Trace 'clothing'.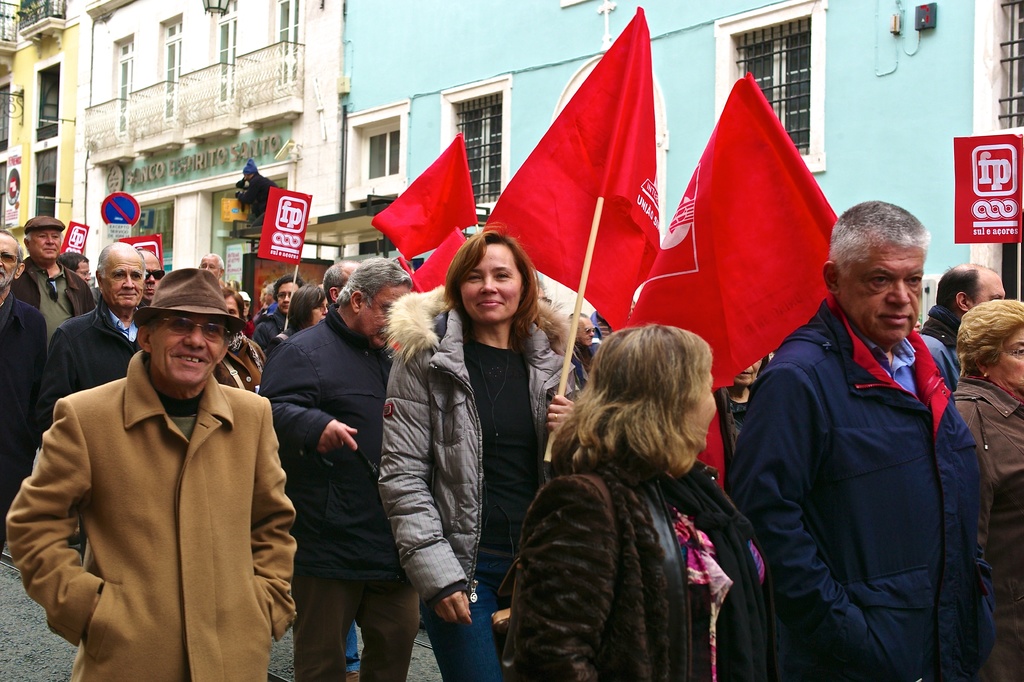
Traced to locate(37, 298, 305, 681).
